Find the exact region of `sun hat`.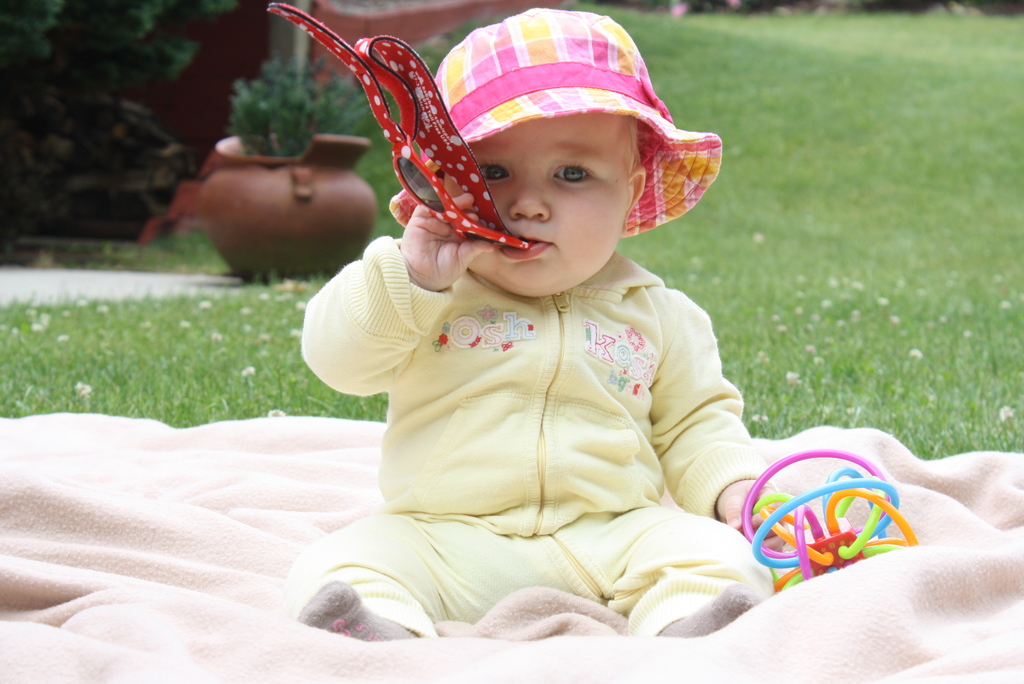
Exact region: (430, 6, 724, 242).
